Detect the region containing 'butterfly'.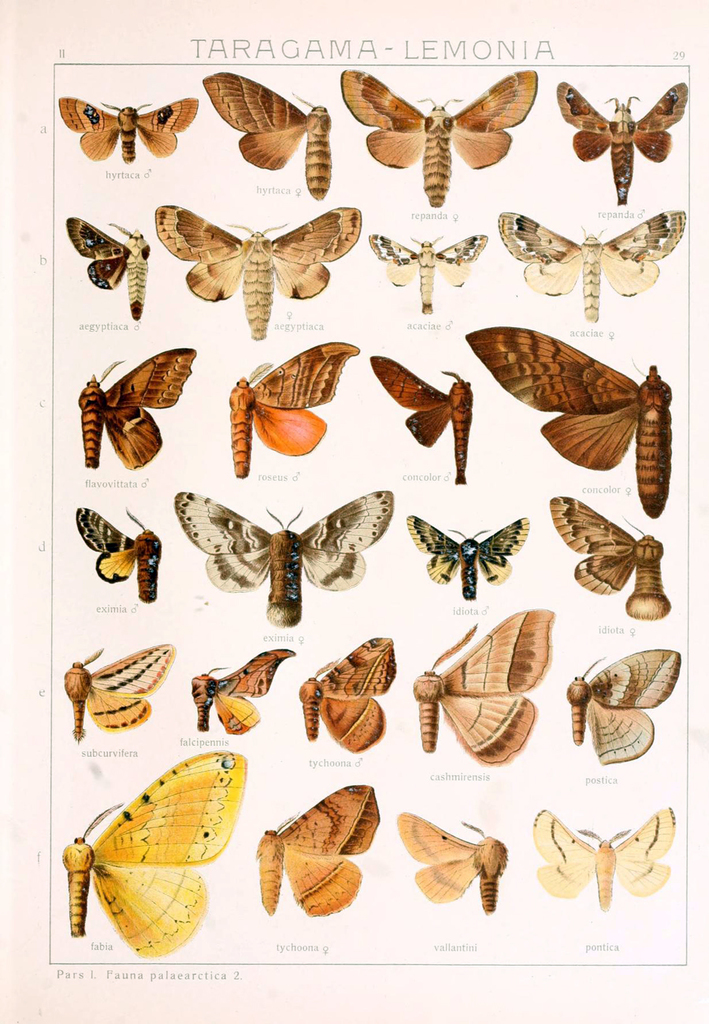
{"x1": 59, "y1": 206, "x2": 165, "y2": 324}.
